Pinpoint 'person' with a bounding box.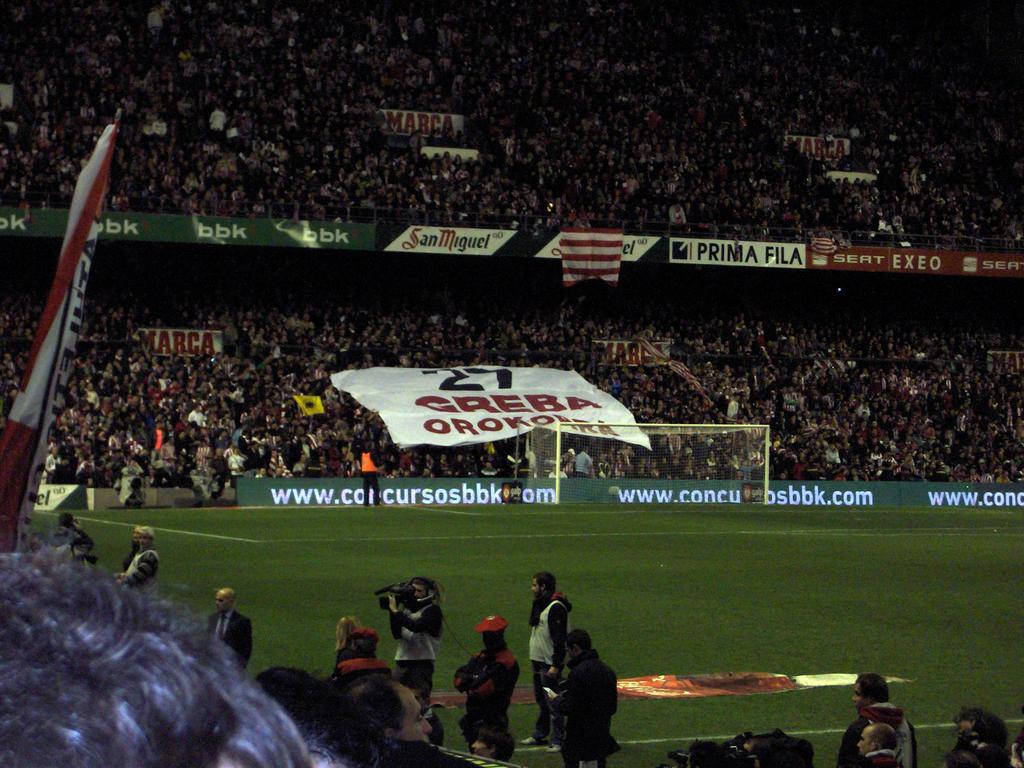
bbox(207, 584, 255, 674).
